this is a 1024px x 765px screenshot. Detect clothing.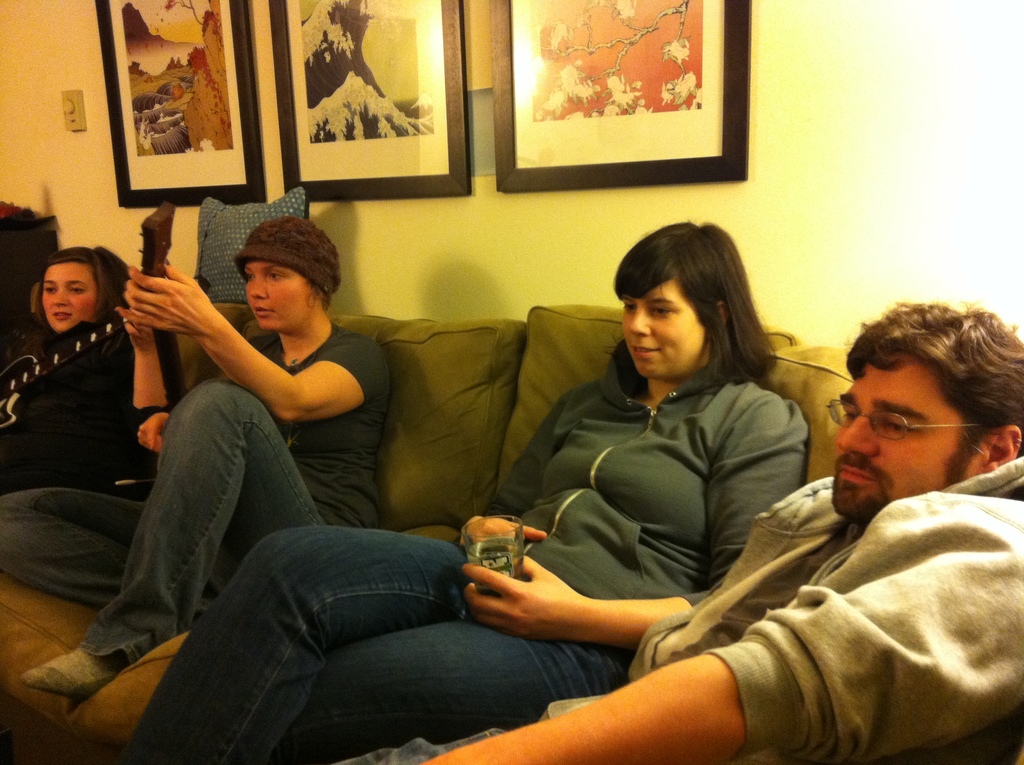
(x1=8, y1=275, x2=159, y2=537).
